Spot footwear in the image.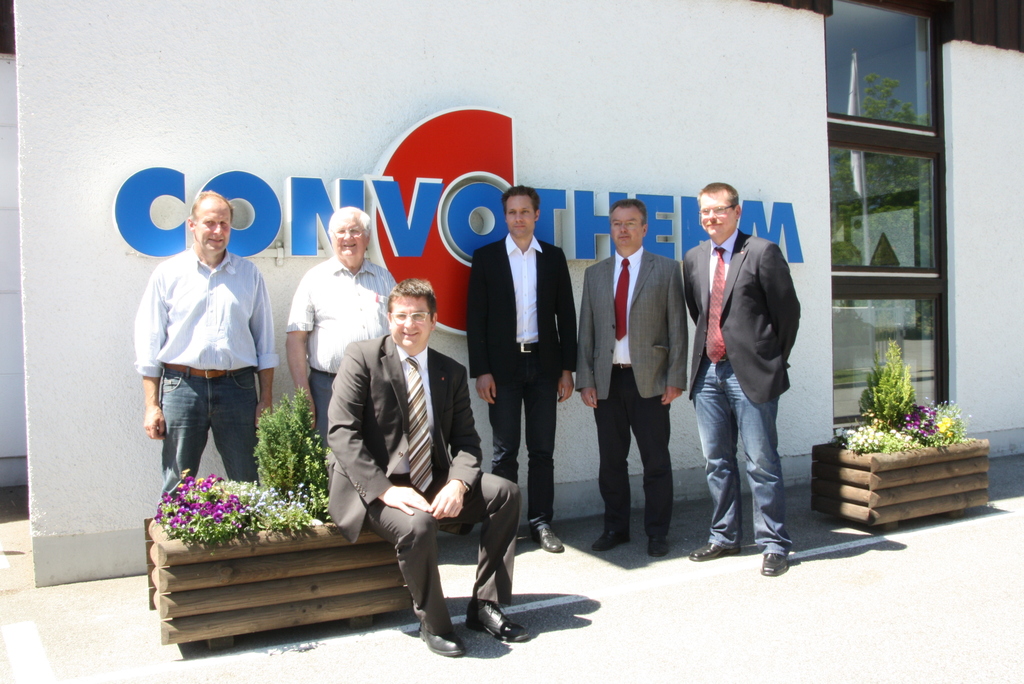
footwear found at {"x1": 469, "y1": 592, "x2": 524, "y2": 639}.
